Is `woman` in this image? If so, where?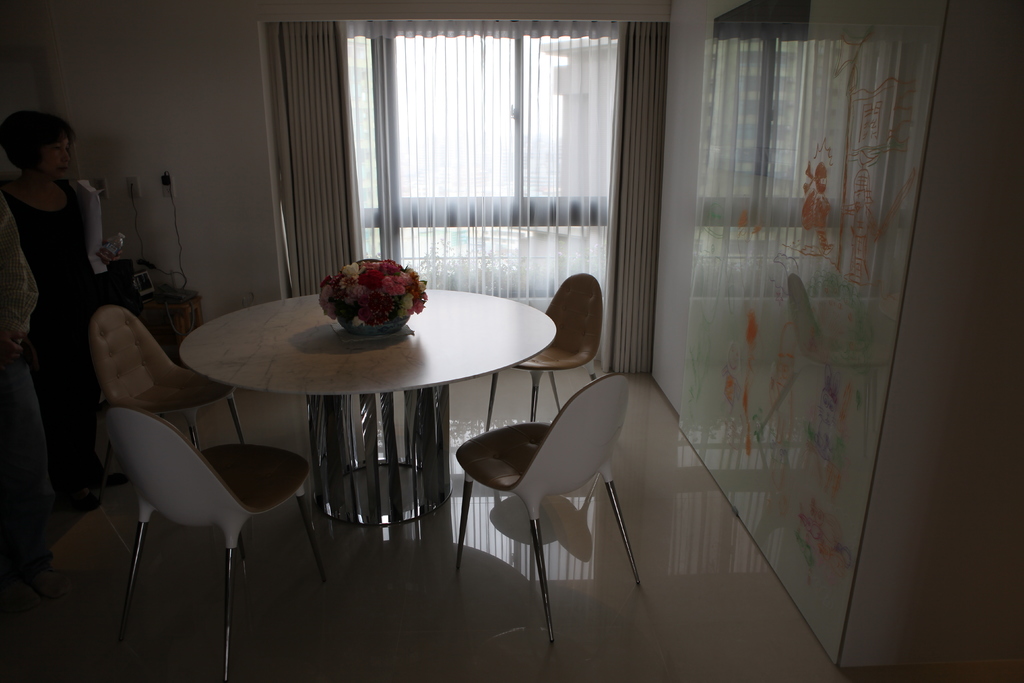
Yes, at [2, 111, 122, 500].
